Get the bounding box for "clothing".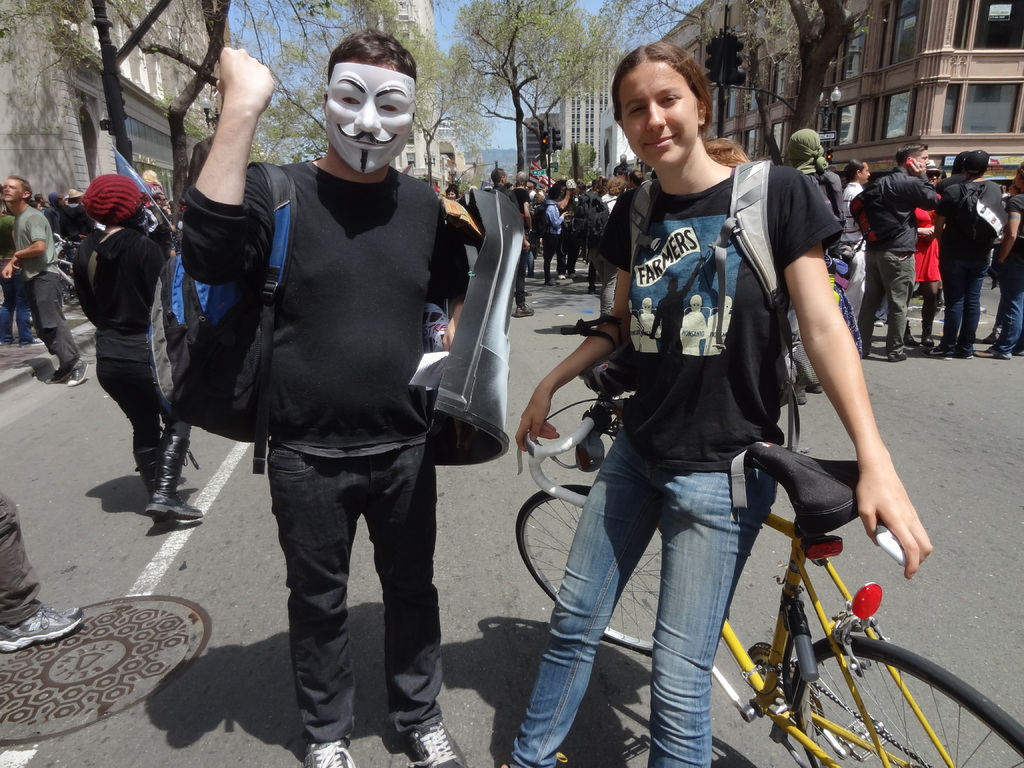
(75,224,183,495).
